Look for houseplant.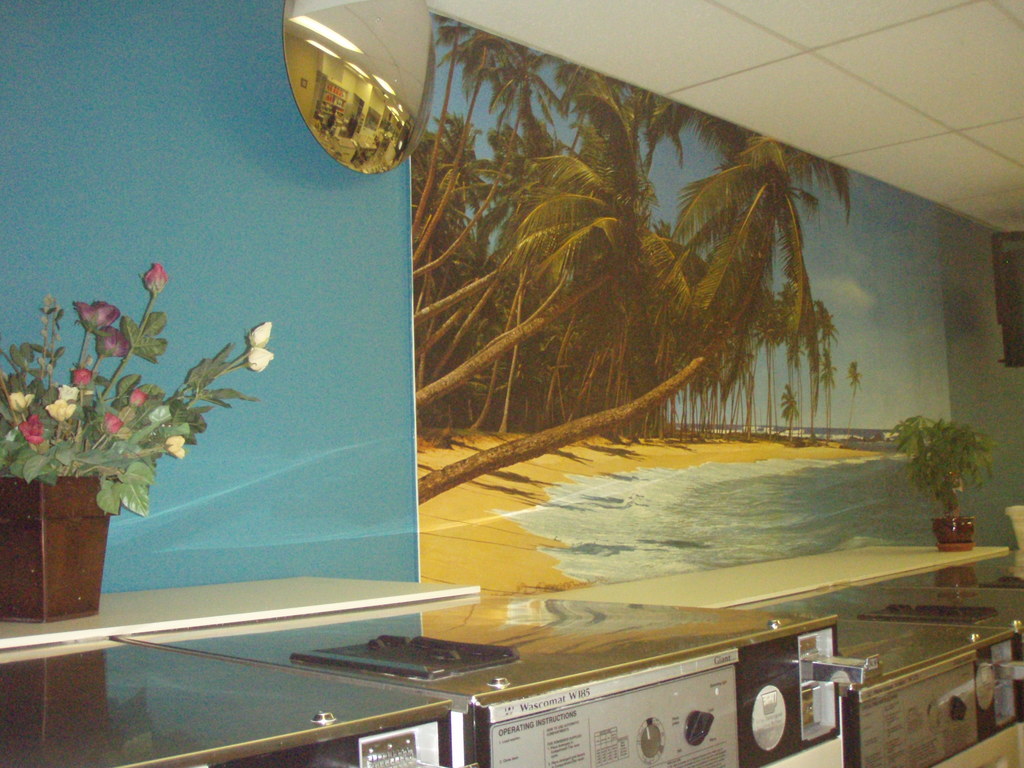
Found: {"x1": 886, "y1": 412, "x2": 1011, "y2": 555}.
